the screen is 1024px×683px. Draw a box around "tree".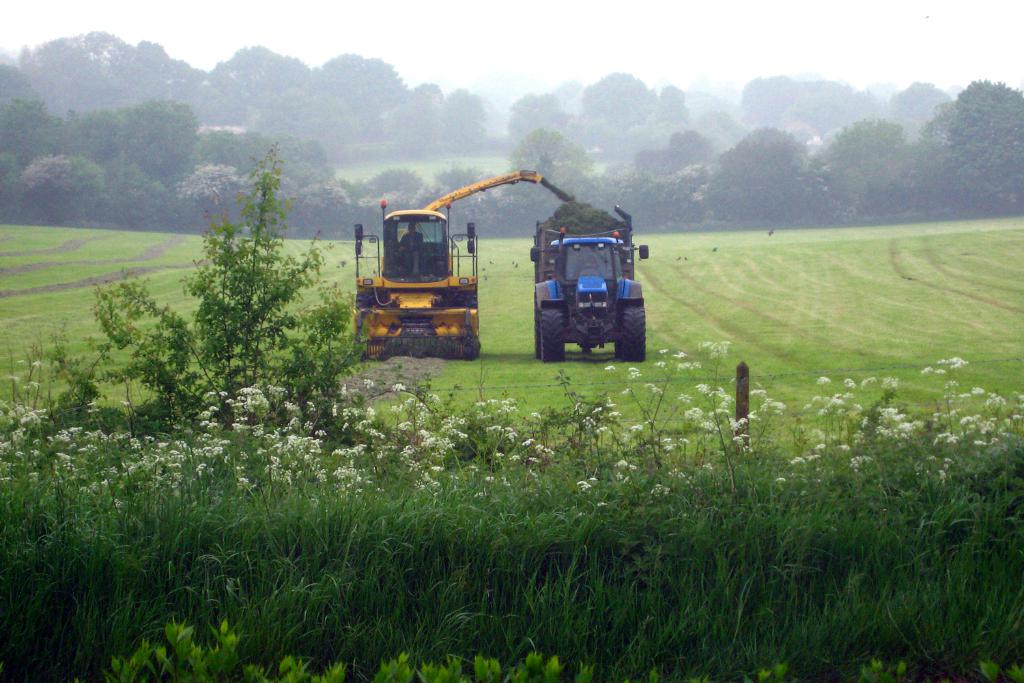
<box>936,59,1021,205</box>.
